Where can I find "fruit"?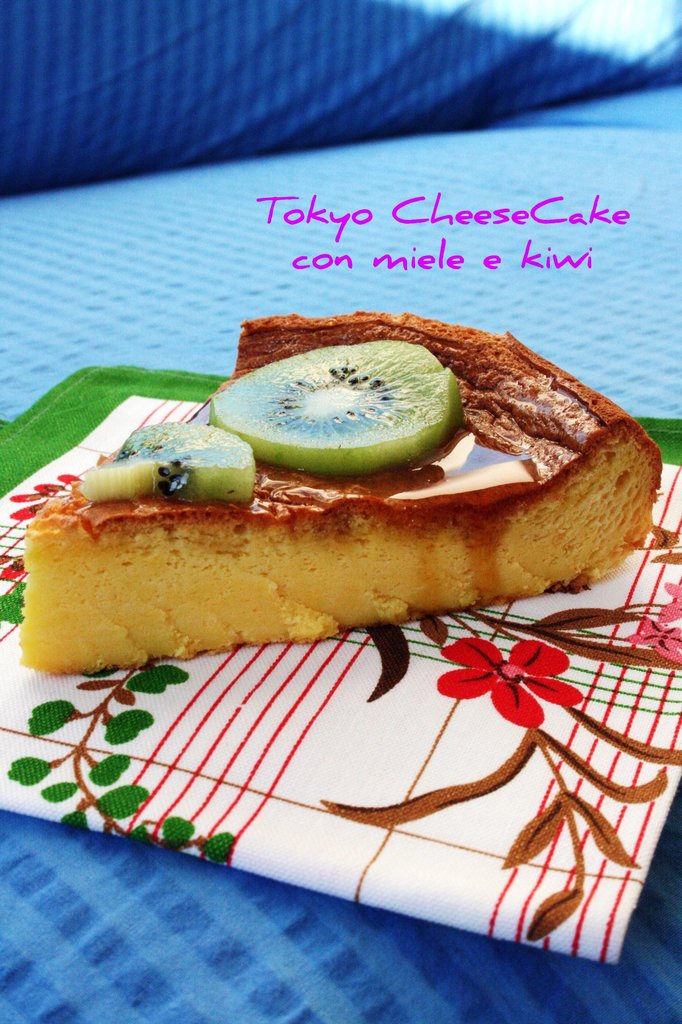
You can find it at [left=235, top=337, right=478, bottom=463].
